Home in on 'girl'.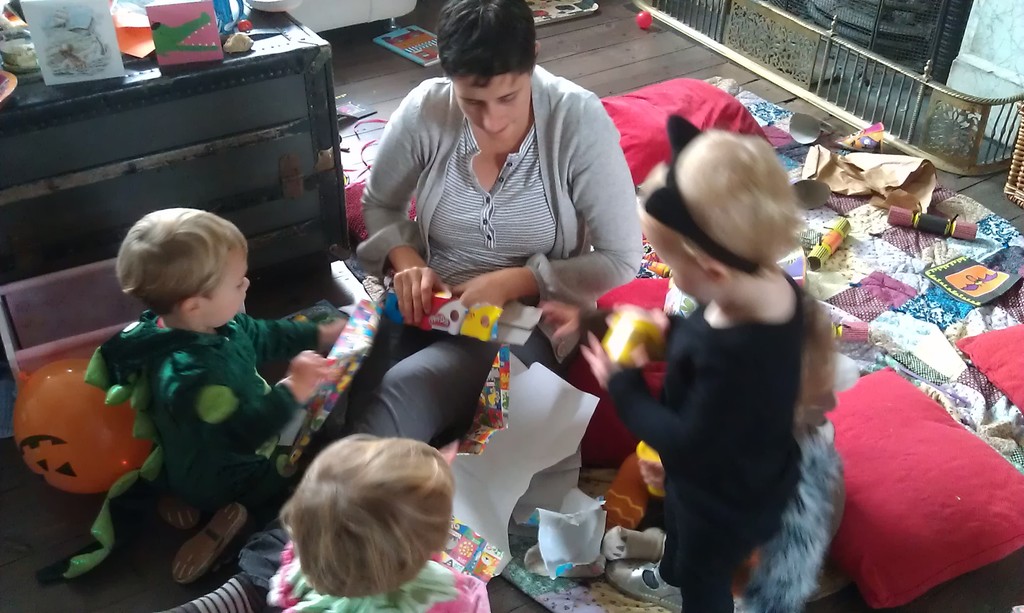
Homed in at x1=579, y1=127, x2=800, y2=612.
